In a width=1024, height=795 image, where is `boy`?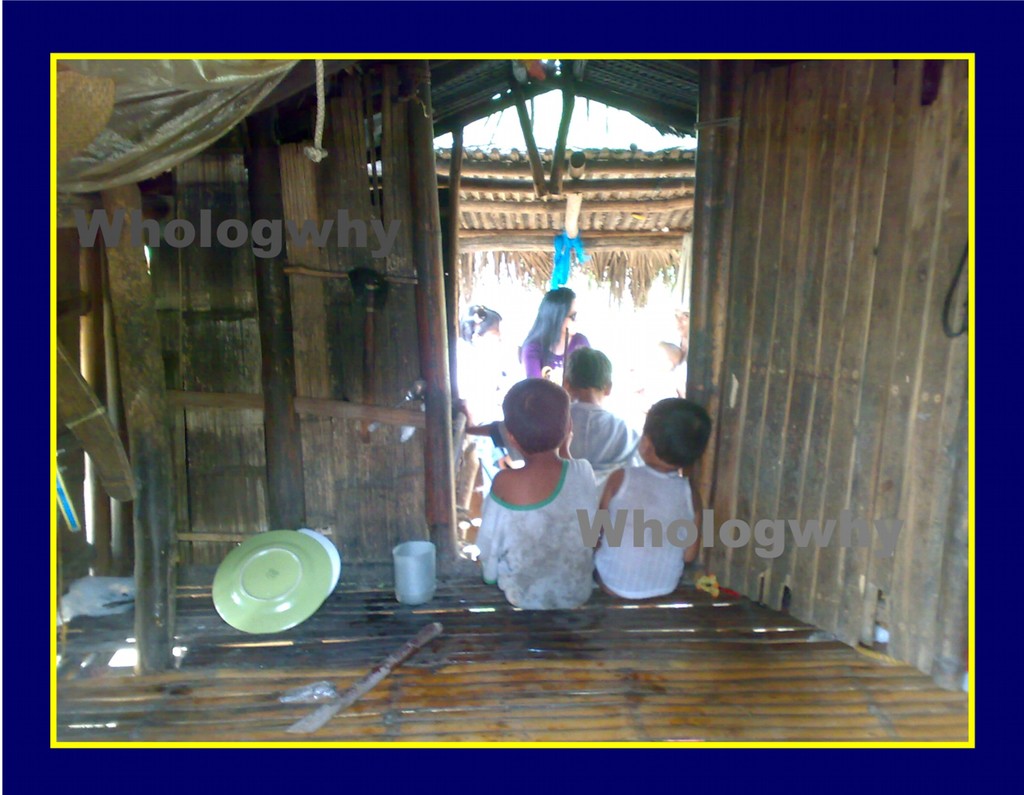
[x1=475, y1=379, x2=596, y2=610].
